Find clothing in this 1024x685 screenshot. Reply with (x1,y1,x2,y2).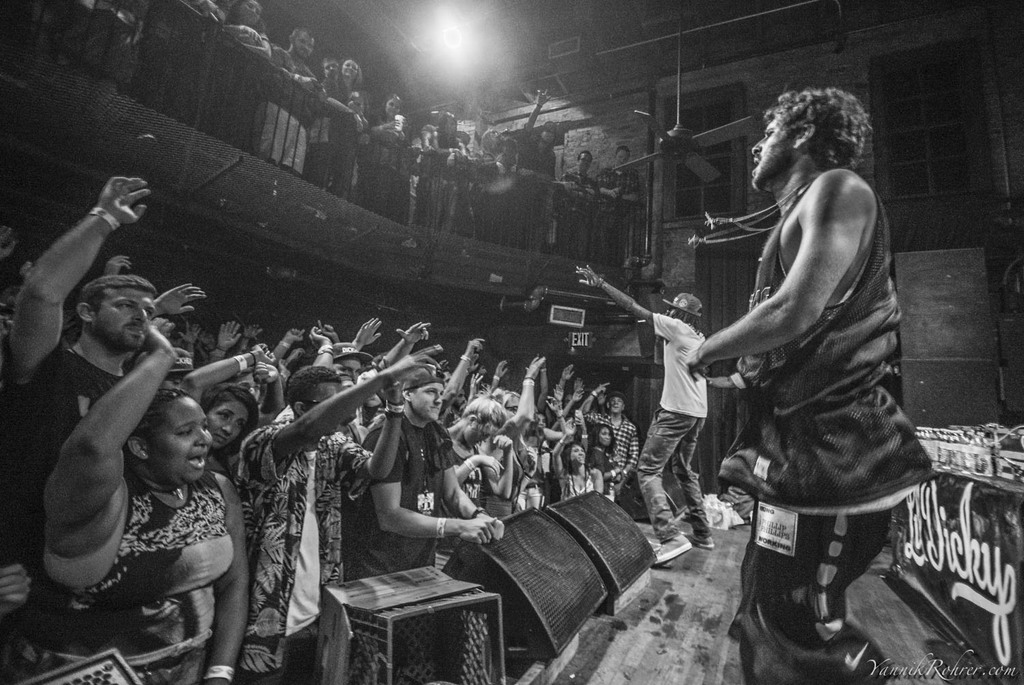
(638,317,703,544).
